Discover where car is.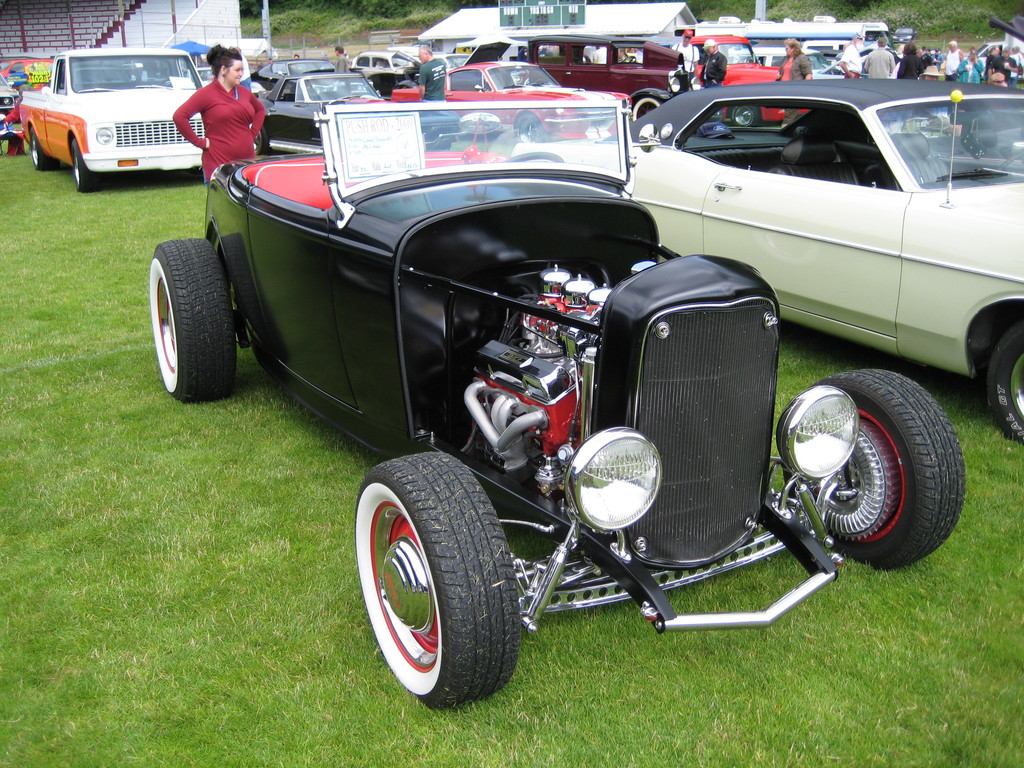
Discovered at 253/72/460/157.
